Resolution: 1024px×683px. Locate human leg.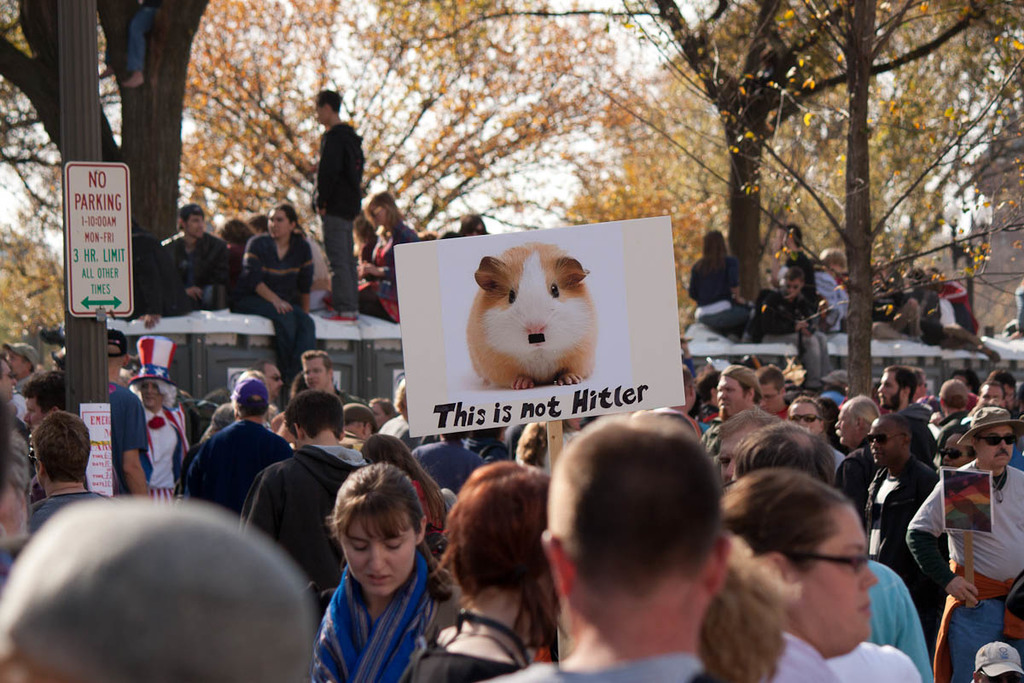
l=943, t=591, r=1010, b=682.
